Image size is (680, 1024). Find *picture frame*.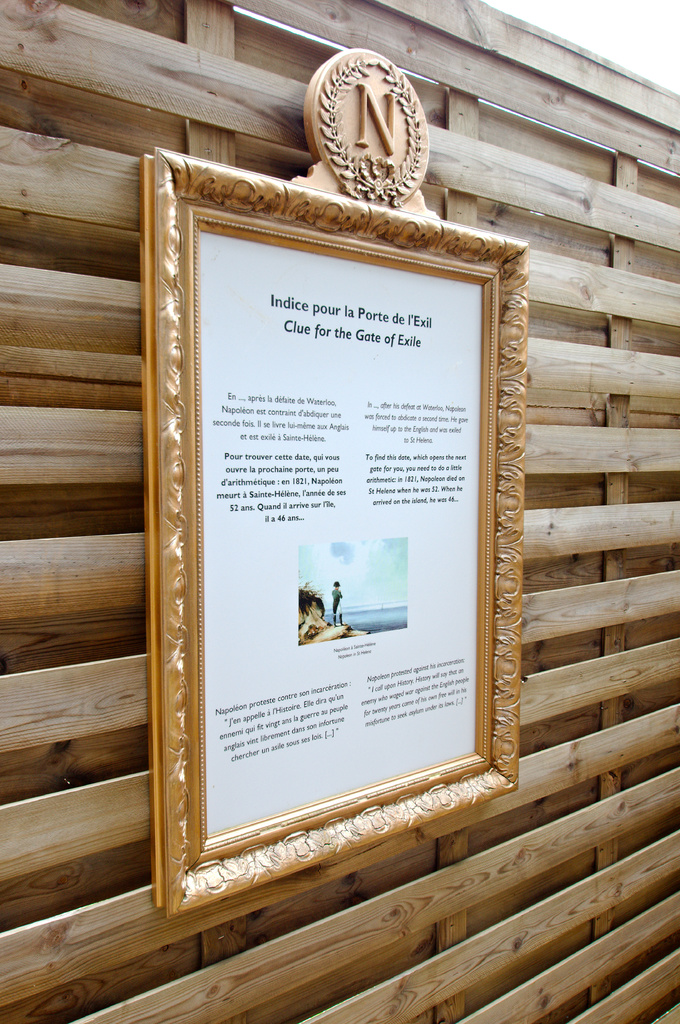
select_region(138, 49, 530, 922).
